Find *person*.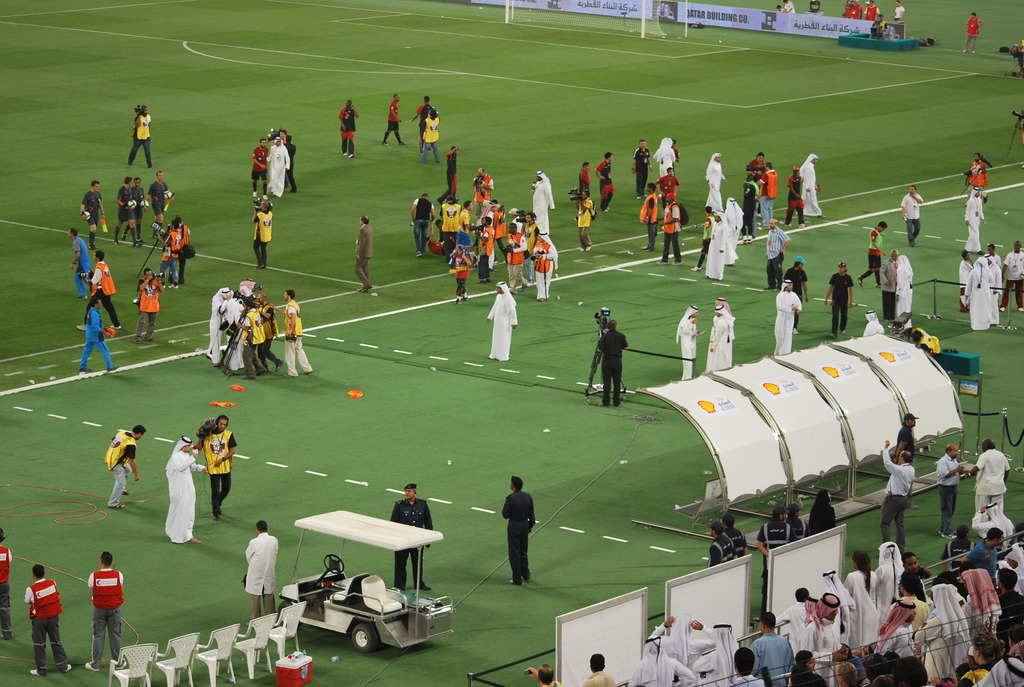
box=[818, 258, 857, 335].
